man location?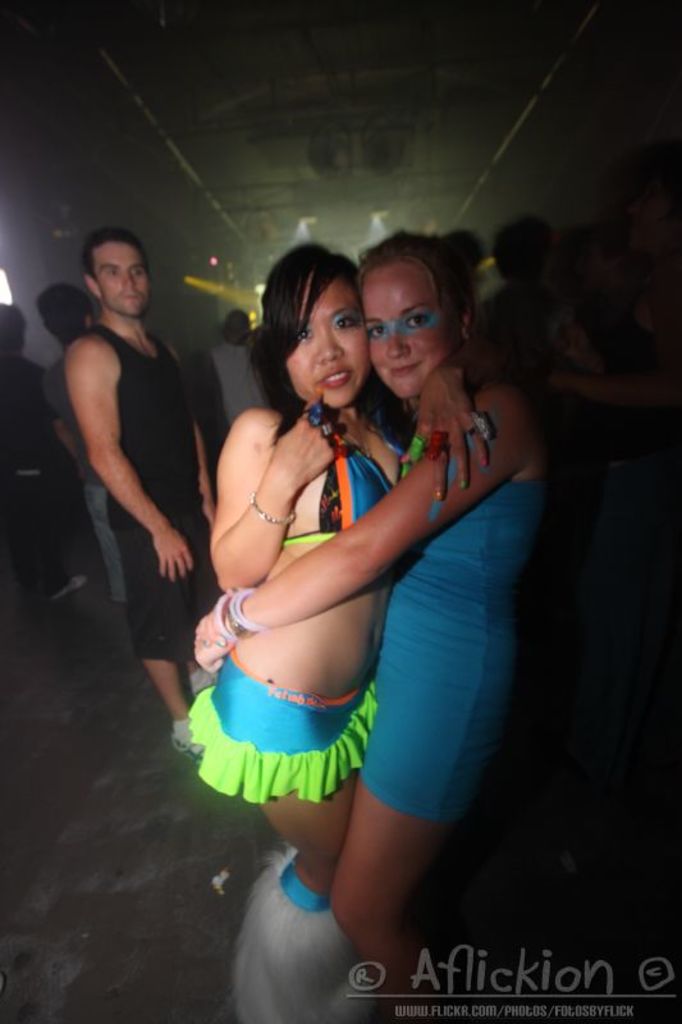
[210,312,261,430]
